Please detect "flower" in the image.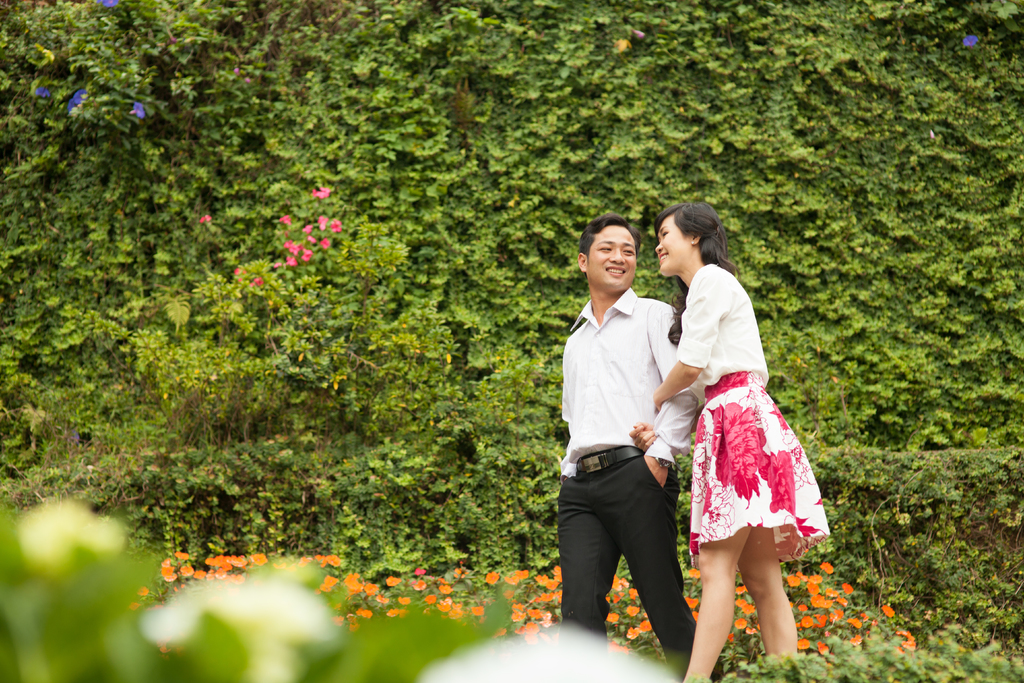
Rect(67, 88, 93, 110).
